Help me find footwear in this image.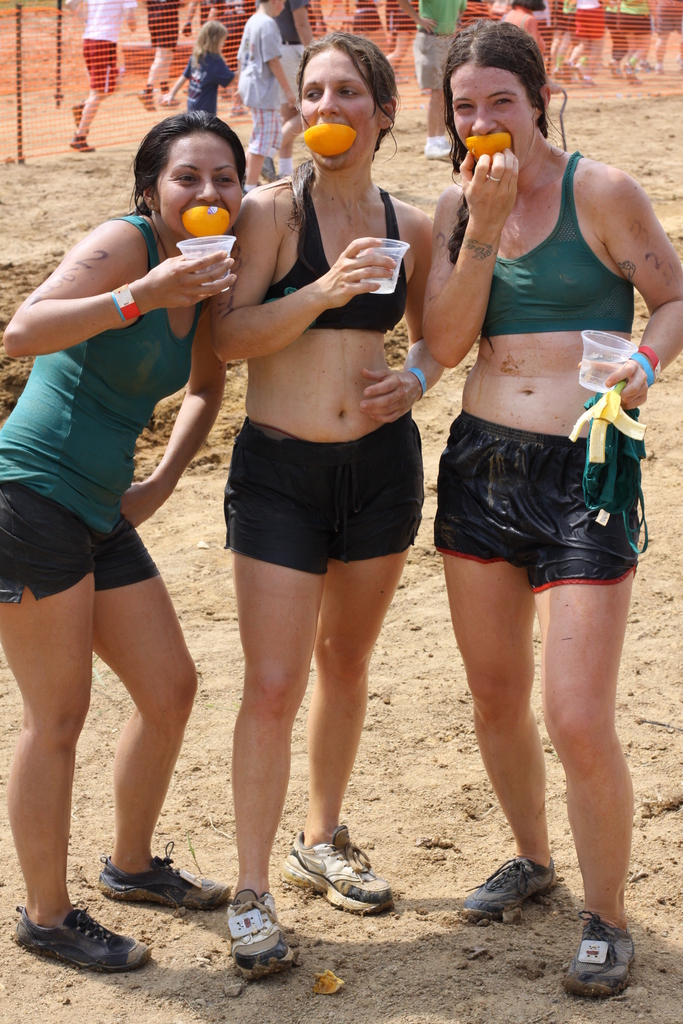
Found it: x1=277, y1=809, x2=392, y2=918.
